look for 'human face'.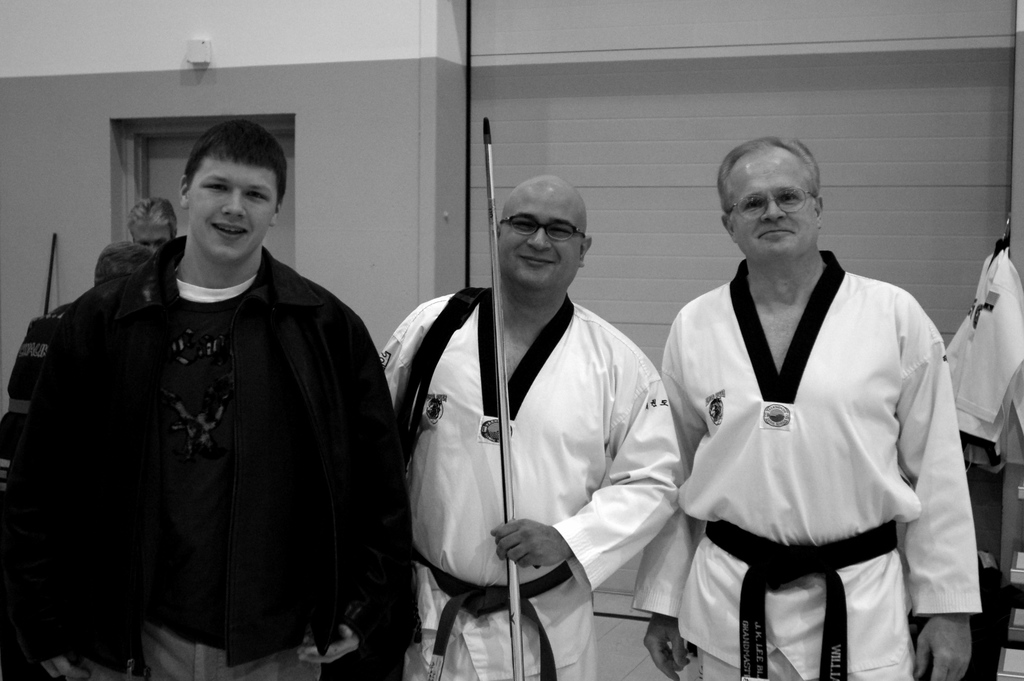
Found: 501,188,581,284.
